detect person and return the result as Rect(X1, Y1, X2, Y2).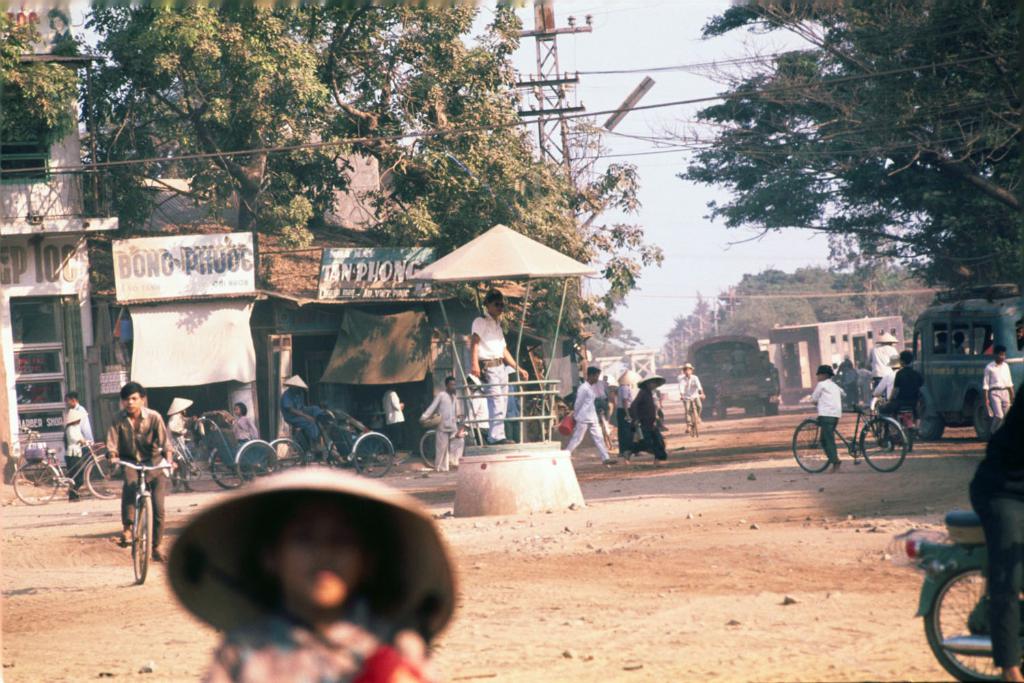
Rect(834, 357, 862, 402).
